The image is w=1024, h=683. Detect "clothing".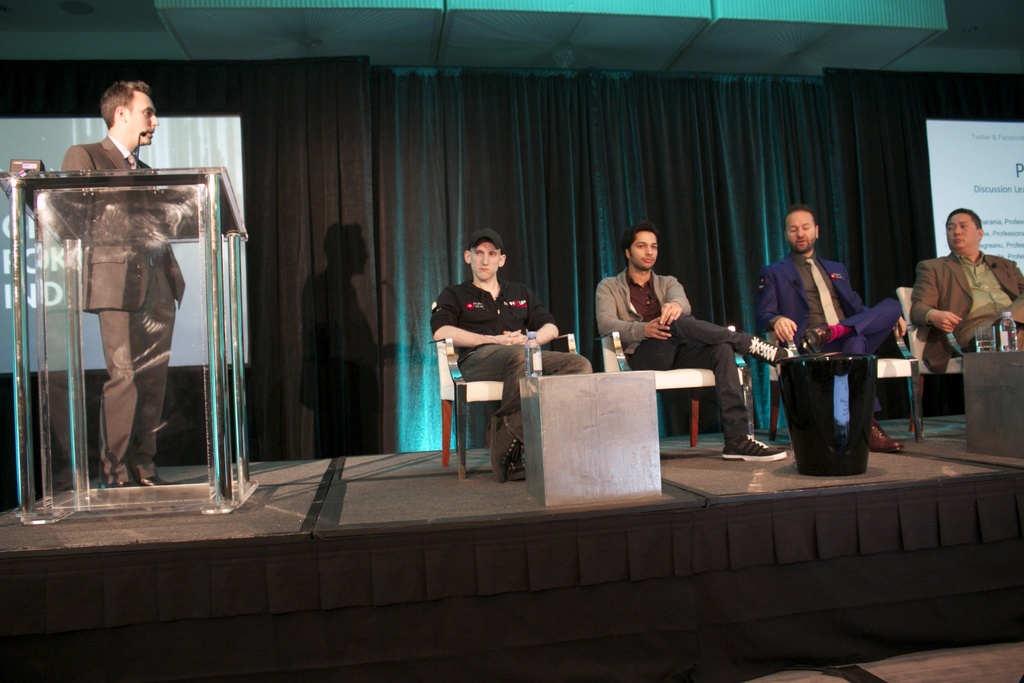
Detection: left=755, top=246, right=899, bottom=420.
